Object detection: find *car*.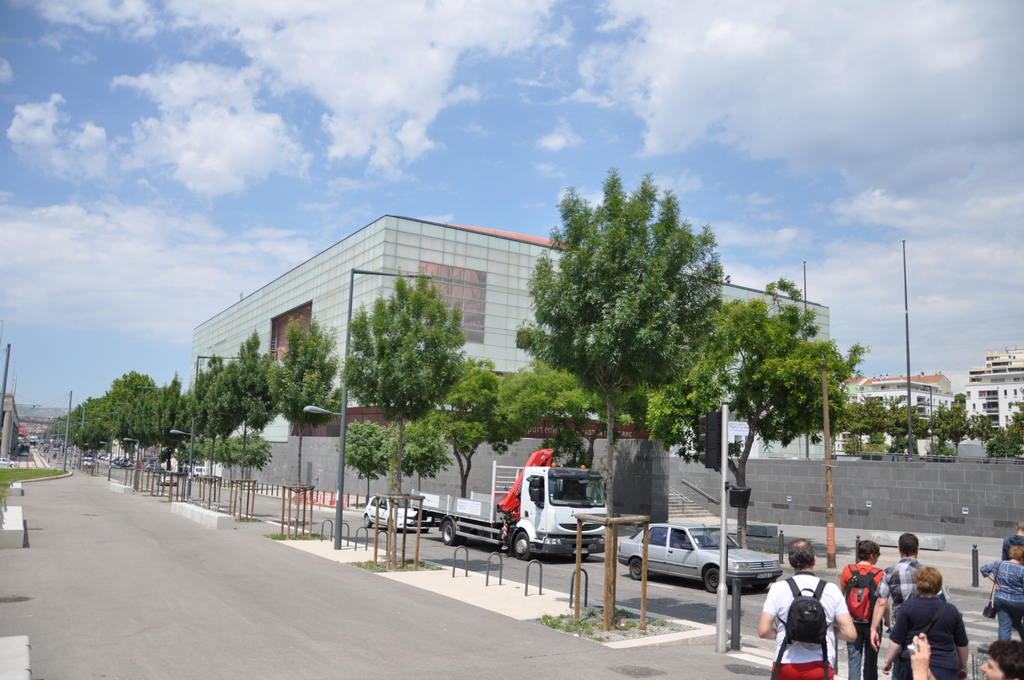
<box>630,529,794,614</box>.
